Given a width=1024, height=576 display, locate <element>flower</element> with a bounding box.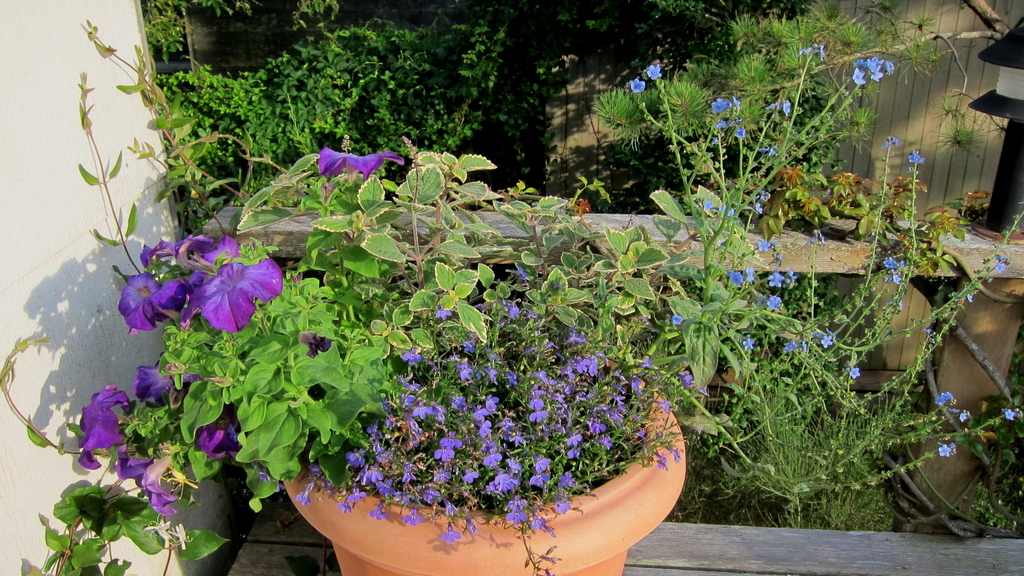
Located: 645, 62, 659, 81.
